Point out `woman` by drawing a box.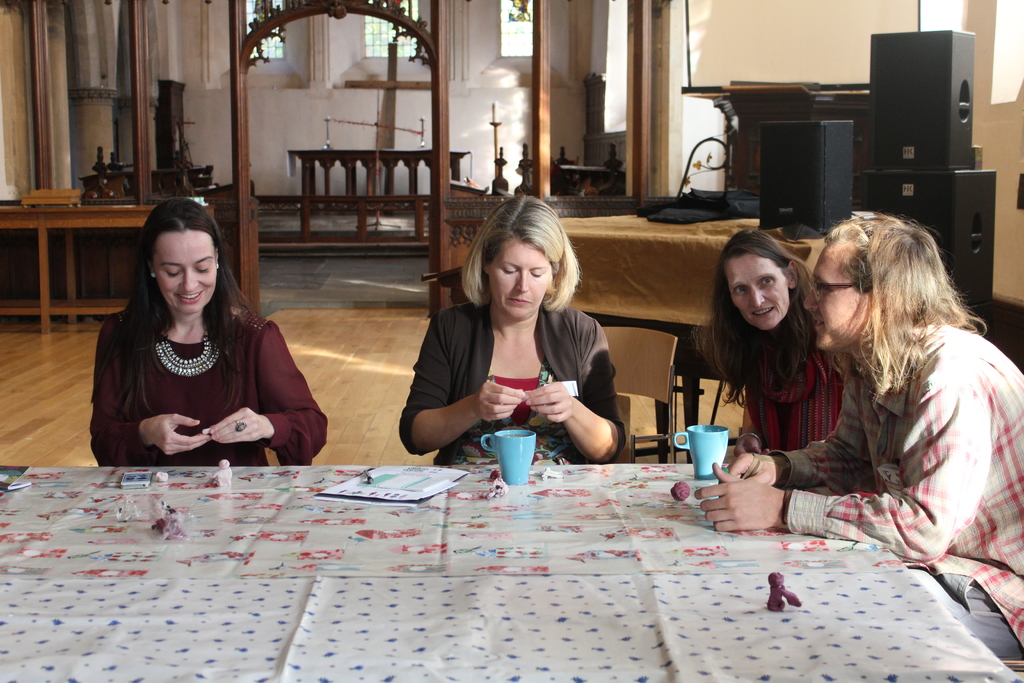
region(695, 224, 842, 459).
